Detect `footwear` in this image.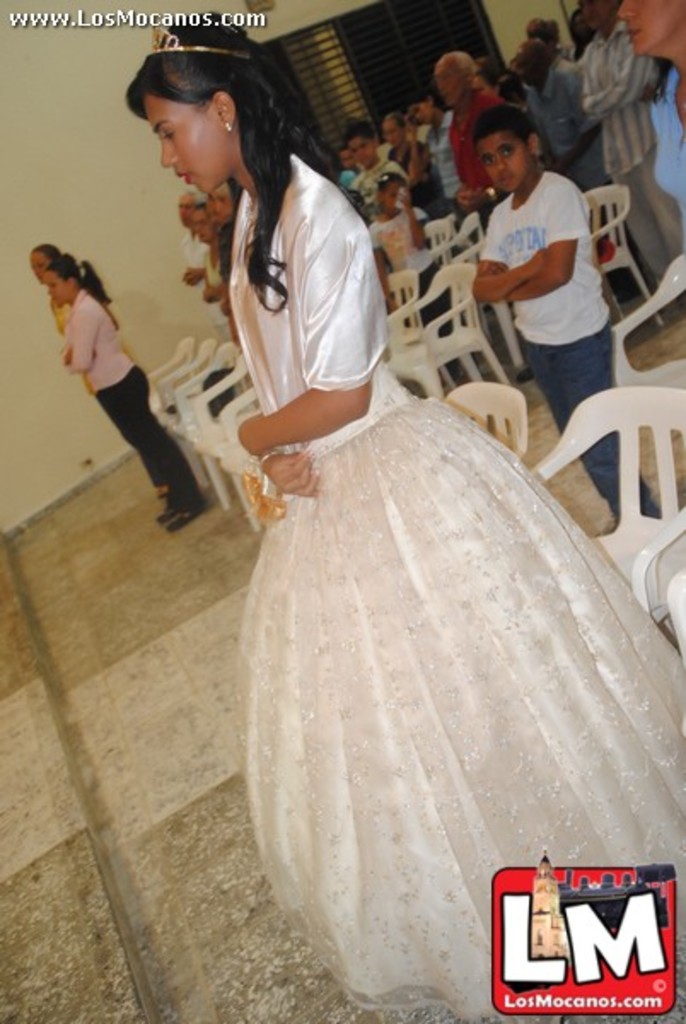
Detection: detection(166, 515, 193, 538).
